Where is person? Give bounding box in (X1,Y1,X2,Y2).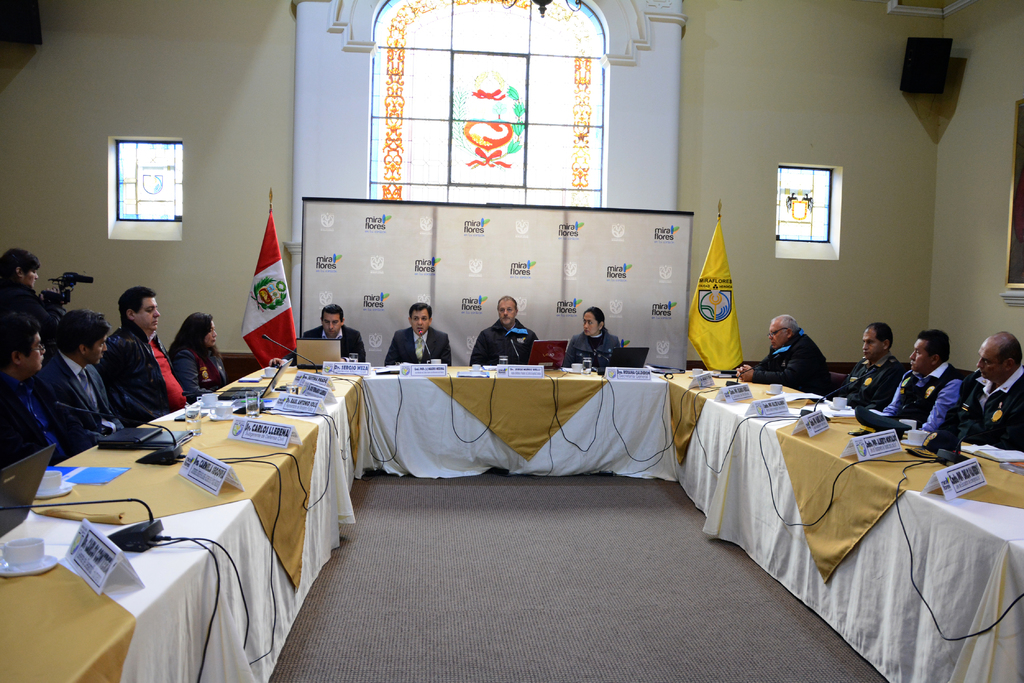
(561,307,621,374).
